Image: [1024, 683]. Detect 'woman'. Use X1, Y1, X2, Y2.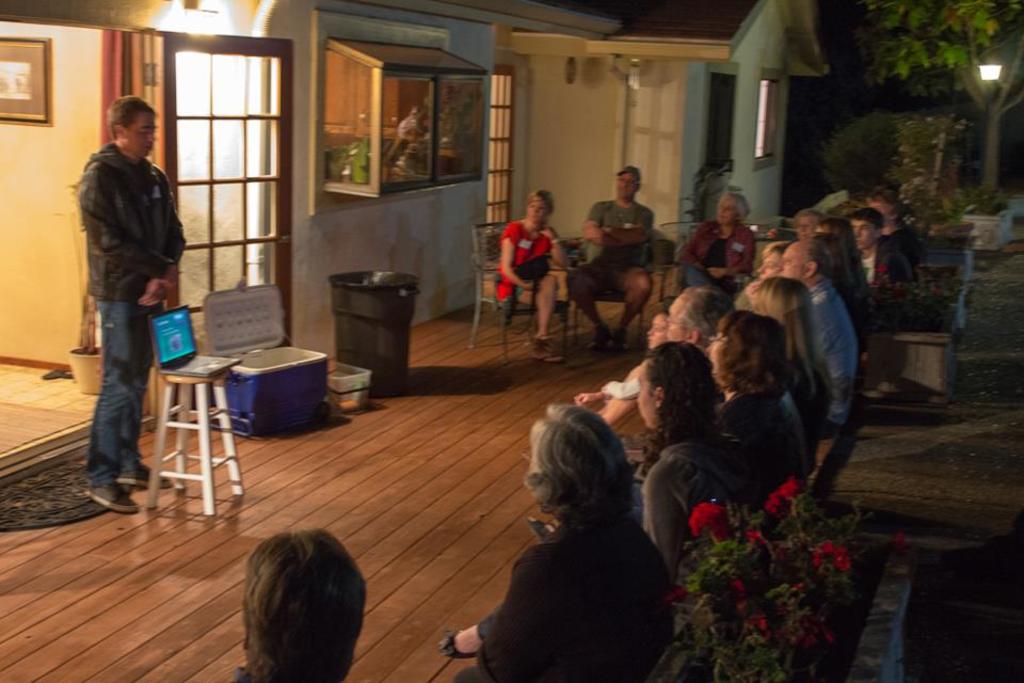
494, 192, 566, 363.
